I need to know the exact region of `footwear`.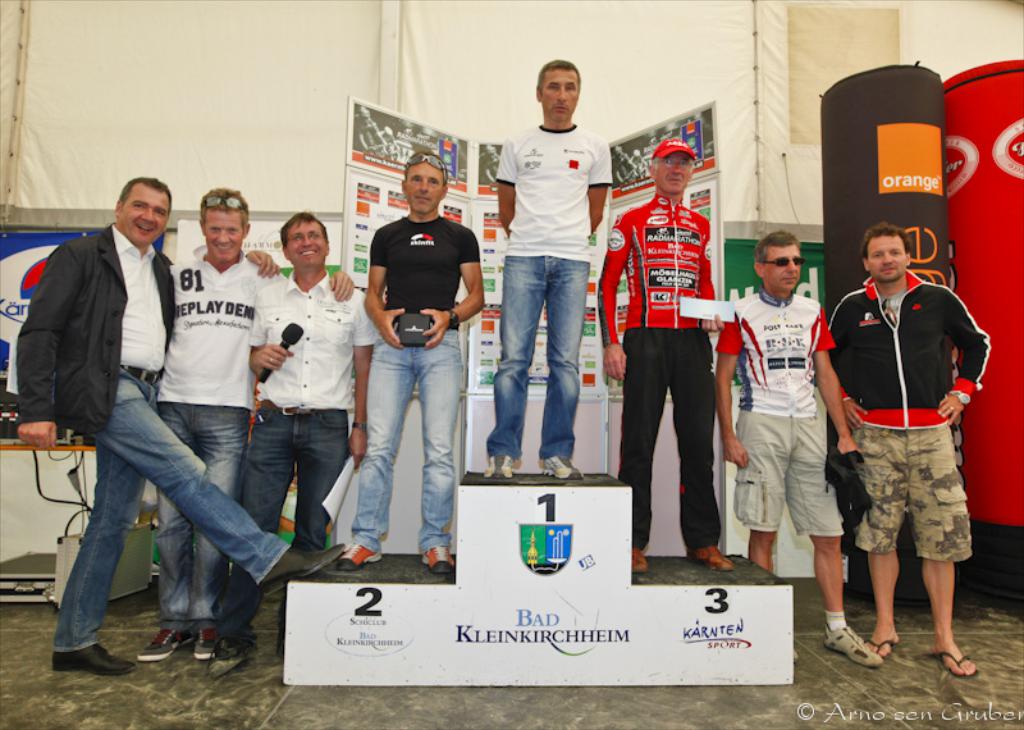
Region: box(485, 453, 512, 476).
